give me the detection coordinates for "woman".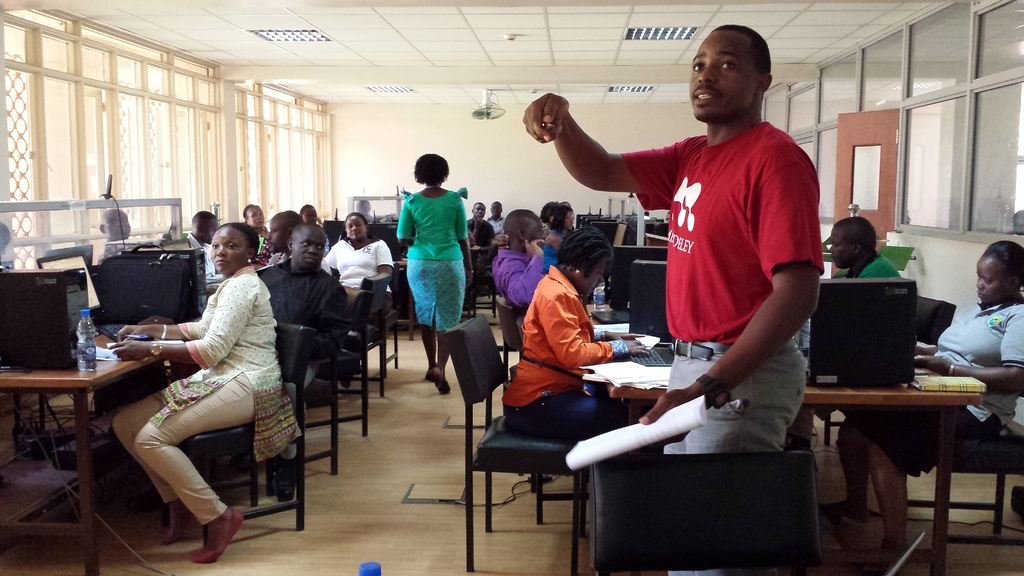
[124, 192, 288, 573].
